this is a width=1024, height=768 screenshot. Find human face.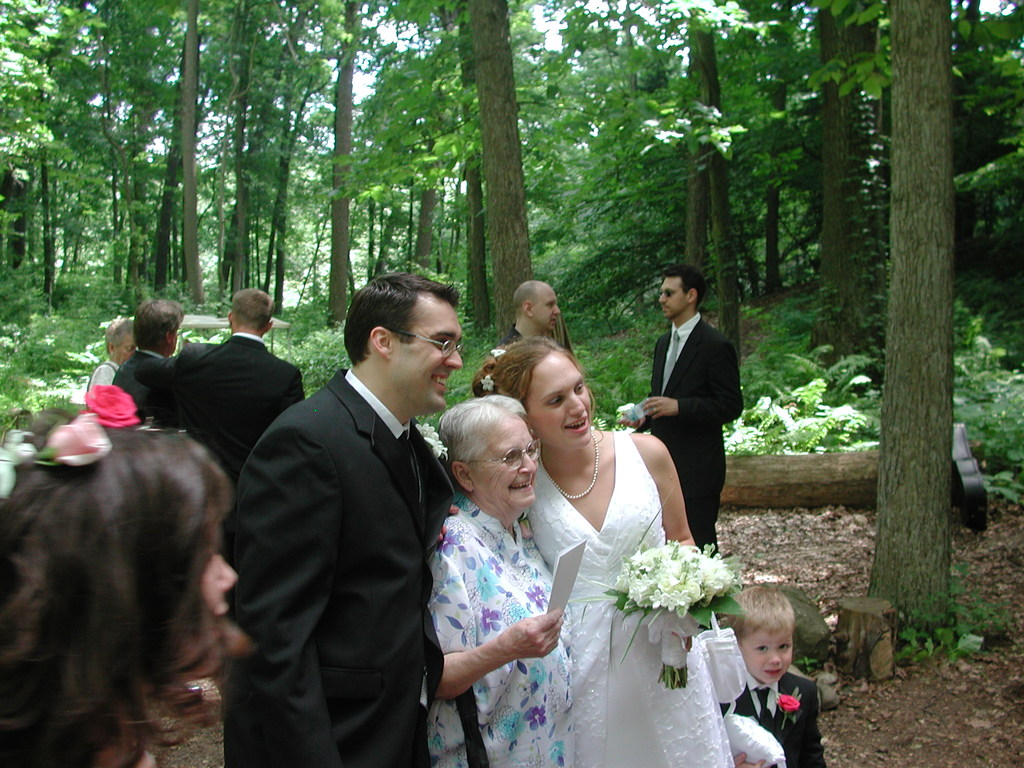
Bounding box: locate(472, 417, 536, 509).
